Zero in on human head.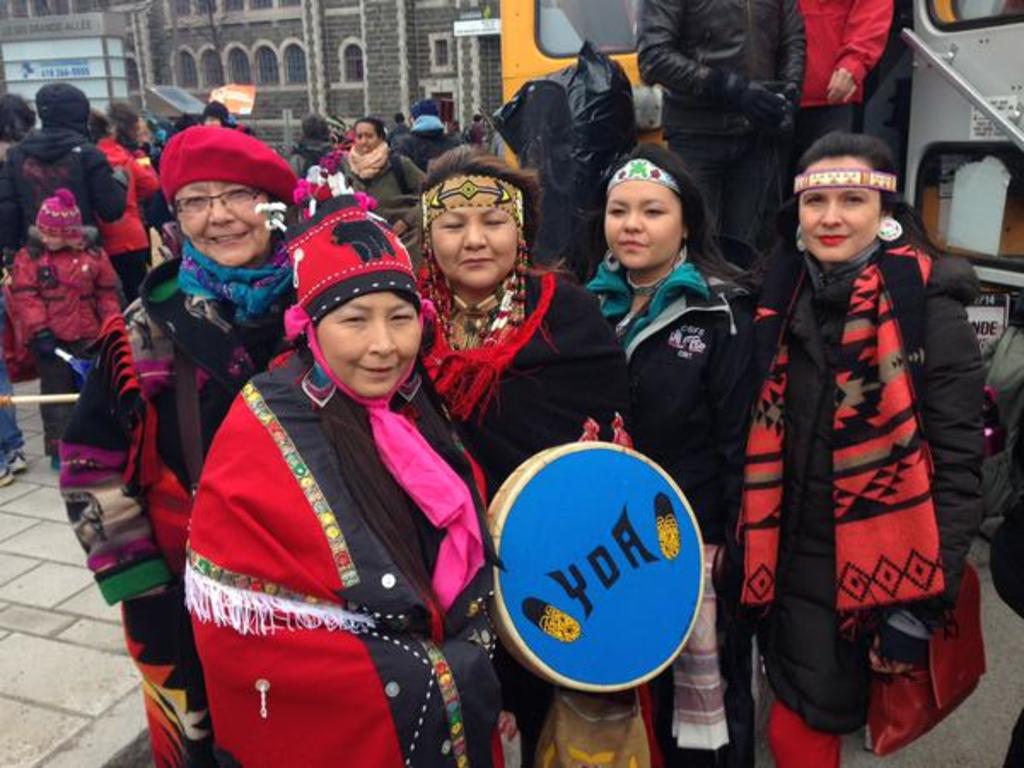
Zeroed in: {"left": 416, "top": 147, "right": 534, "bottom": 294}.
